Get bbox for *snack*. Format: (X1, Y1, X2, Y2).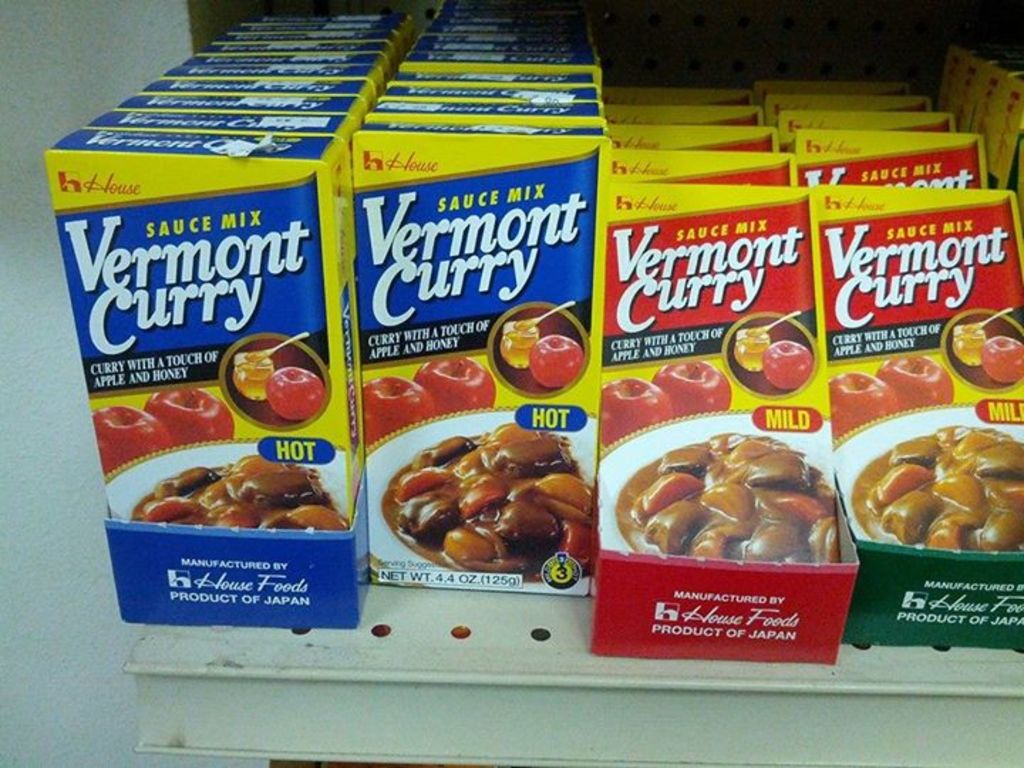
(387, 417, 590, 570).
